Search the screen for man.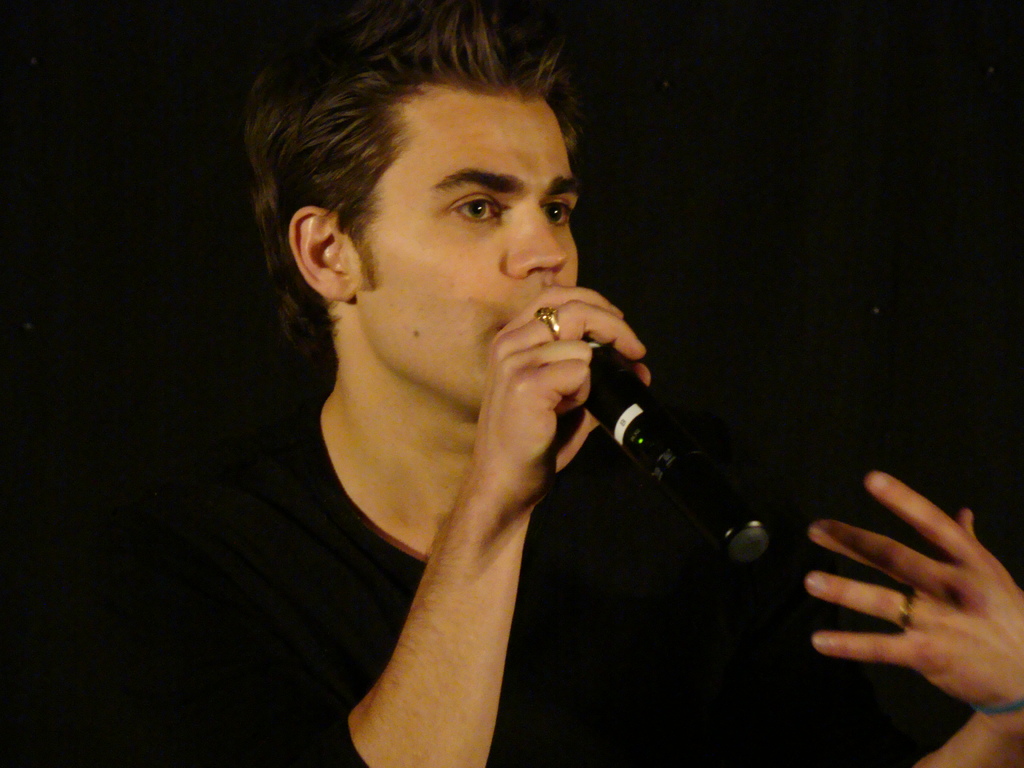
Found at bbox=[121, 17, 806, 767].
